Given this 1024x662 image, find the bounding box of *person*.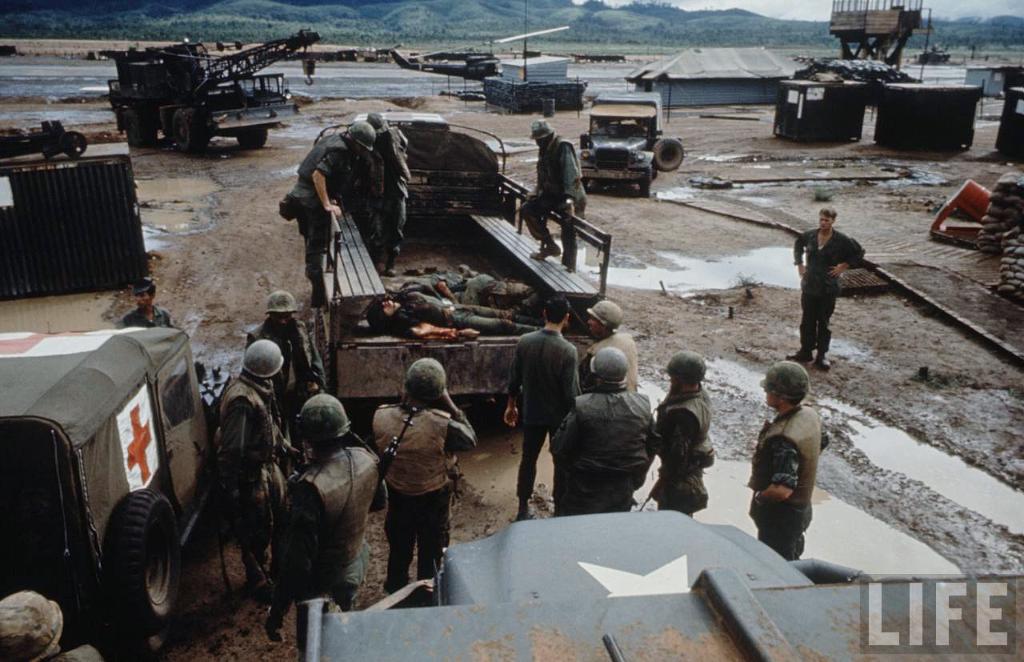
581,298,643,393.
